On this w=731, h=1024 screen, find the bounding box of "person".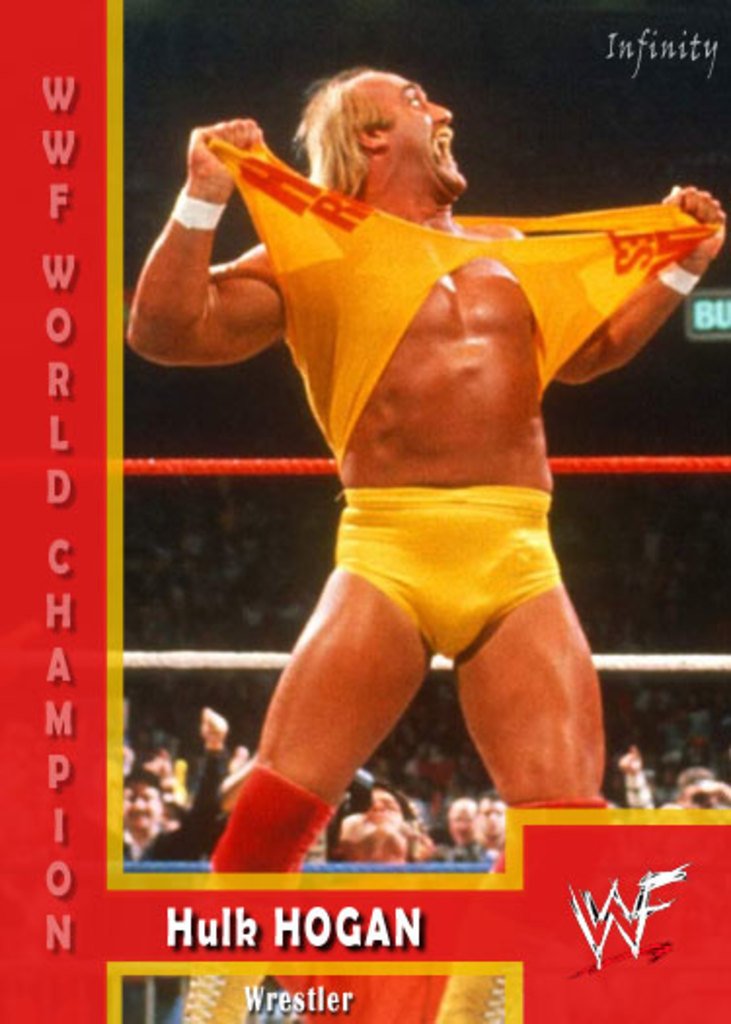
Bounding box: <box>123,62,729,1022</box>.
